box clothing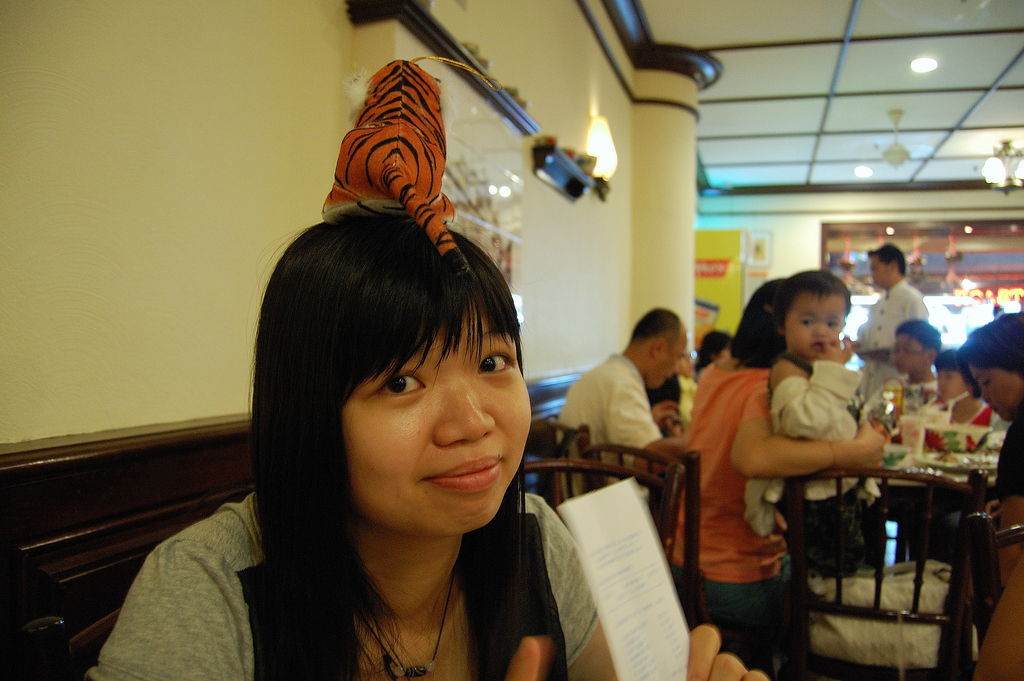
locate(950, 411, 1005, 427)
